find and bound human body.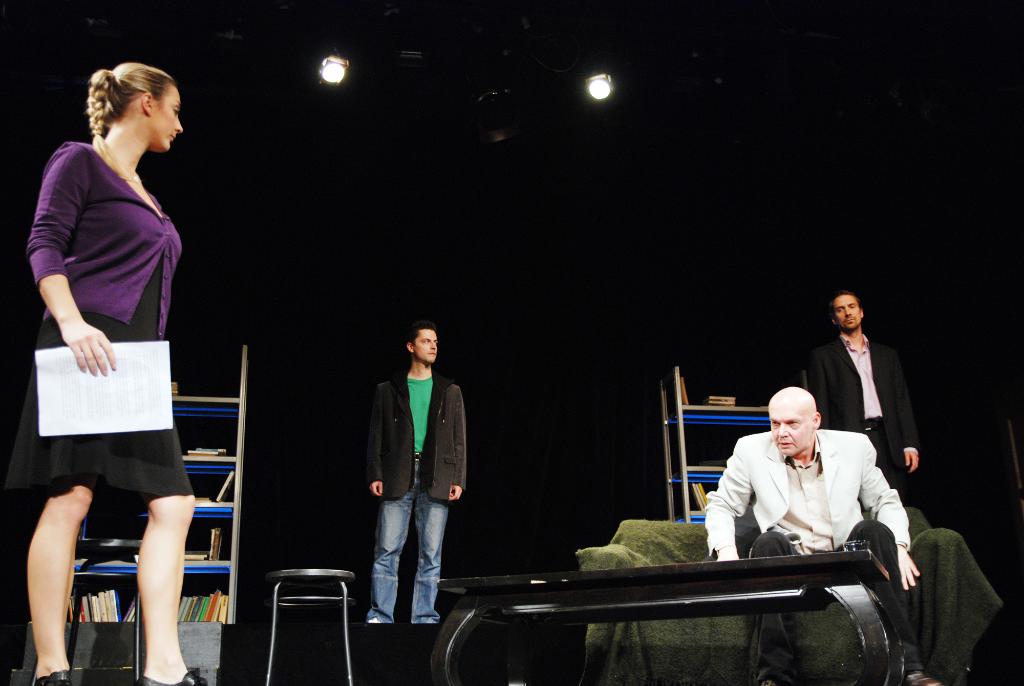
Bound: Rect(701, 384, 943, 685).
